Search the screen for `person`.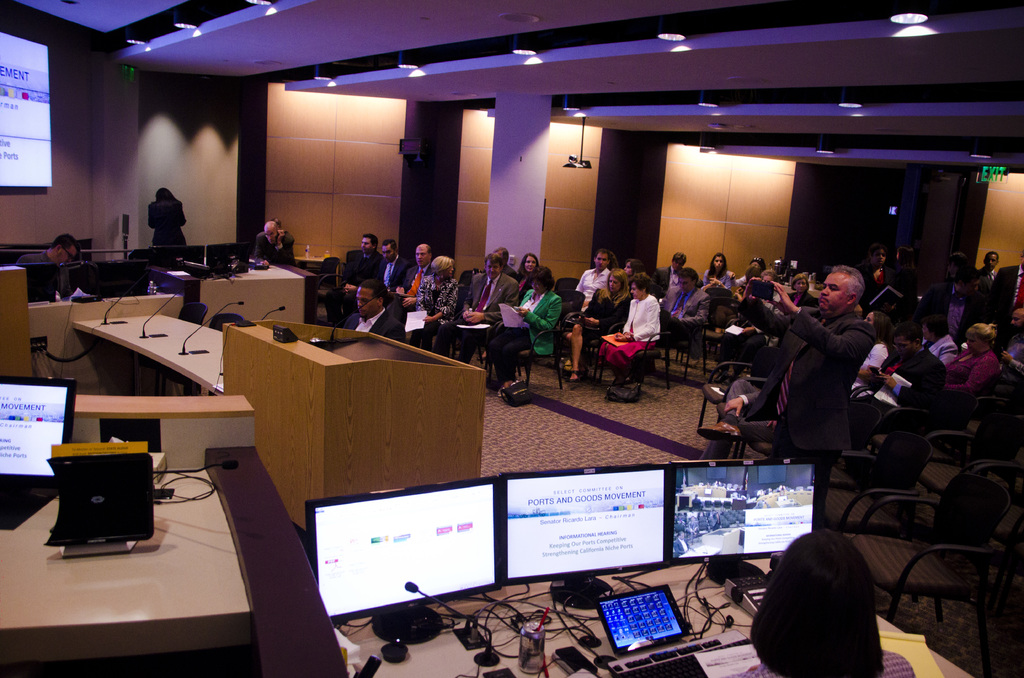
Found at select_region(12, 230, 86, 263).
